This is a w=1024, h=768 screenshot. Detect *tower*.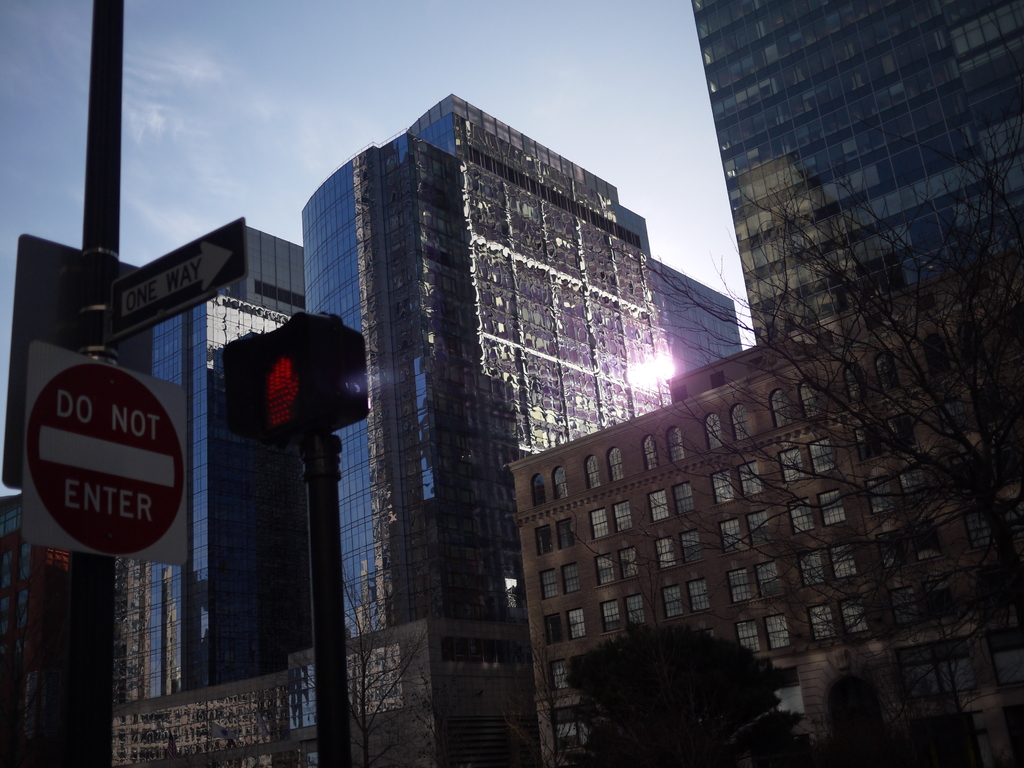
687, 0, 1023, 342.
